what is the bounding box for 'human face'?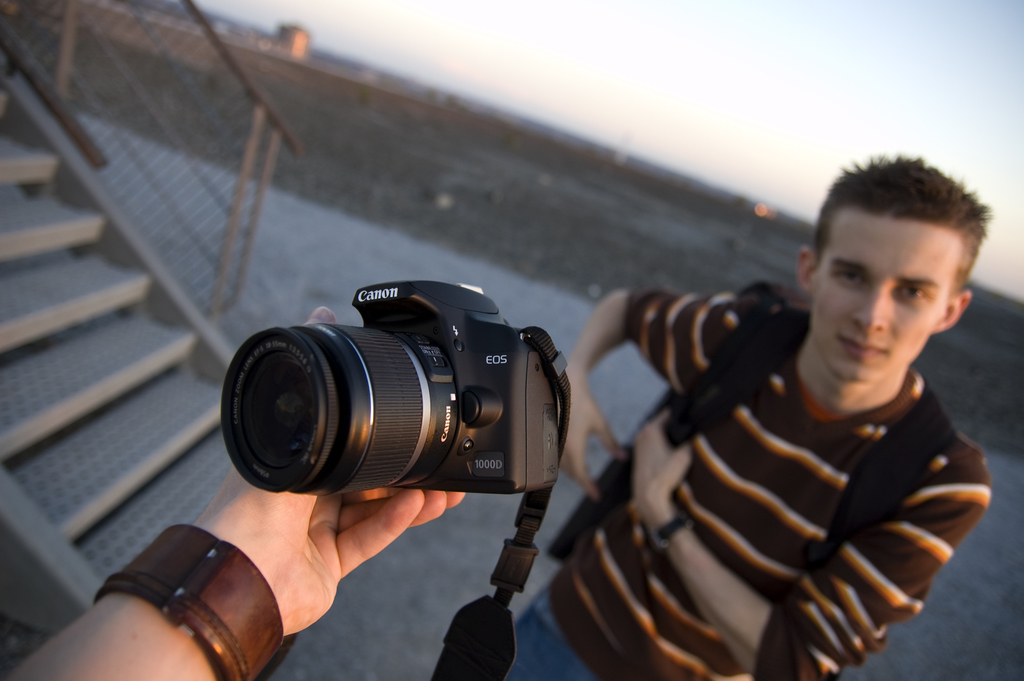
[left=807, top=209, right=950, bottom=384].
